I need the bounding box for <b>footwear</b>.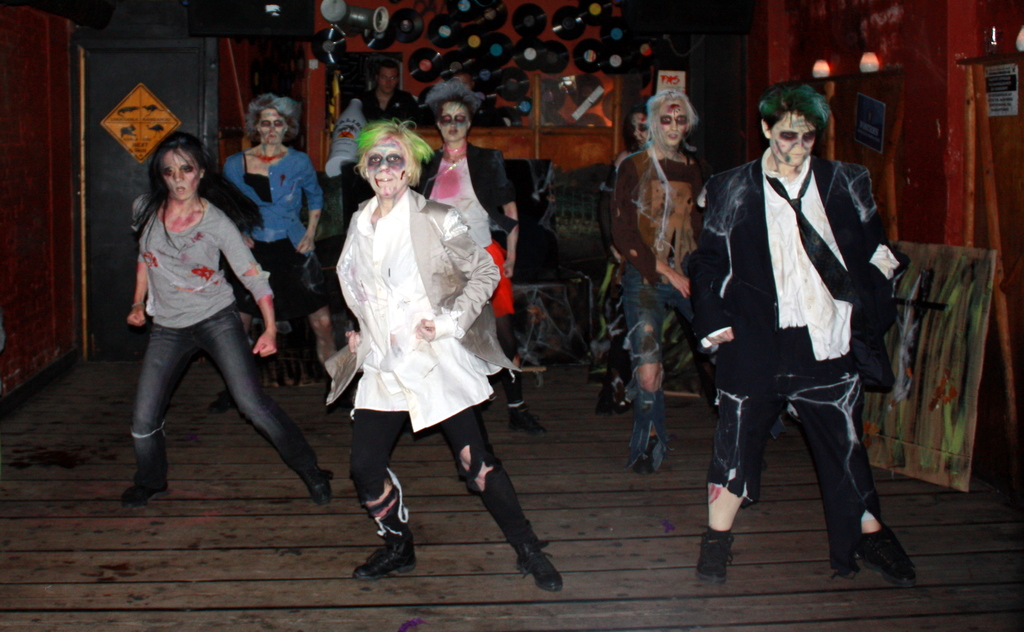
Here it is: <region>635, 433, 669, 476</region>.
